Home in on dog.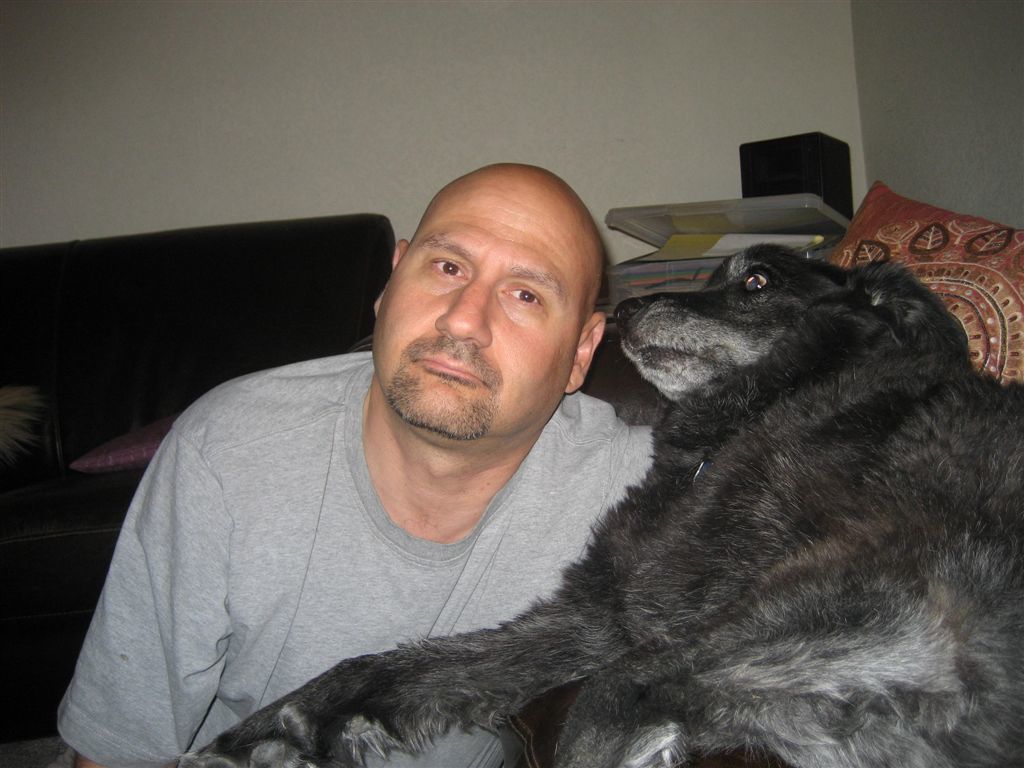
Homed in at (x1=176, y1=243, x2=1023, y2=767).
